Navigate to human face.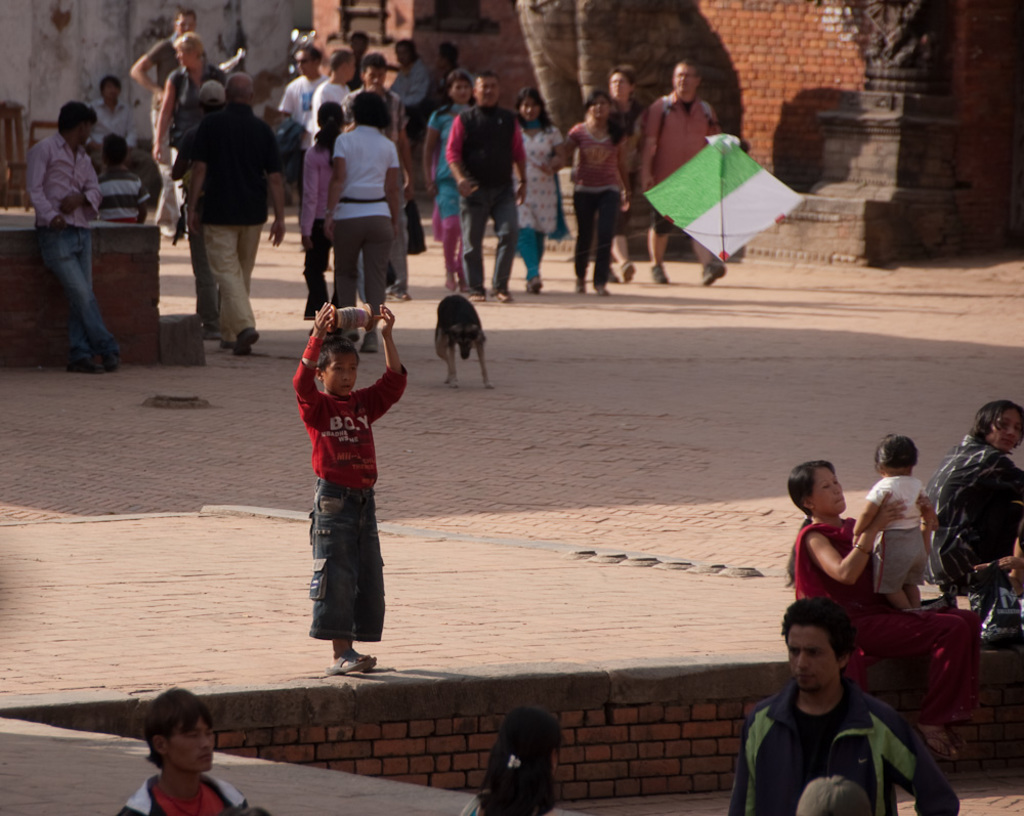
Navigation target: (173,12,197,34).
